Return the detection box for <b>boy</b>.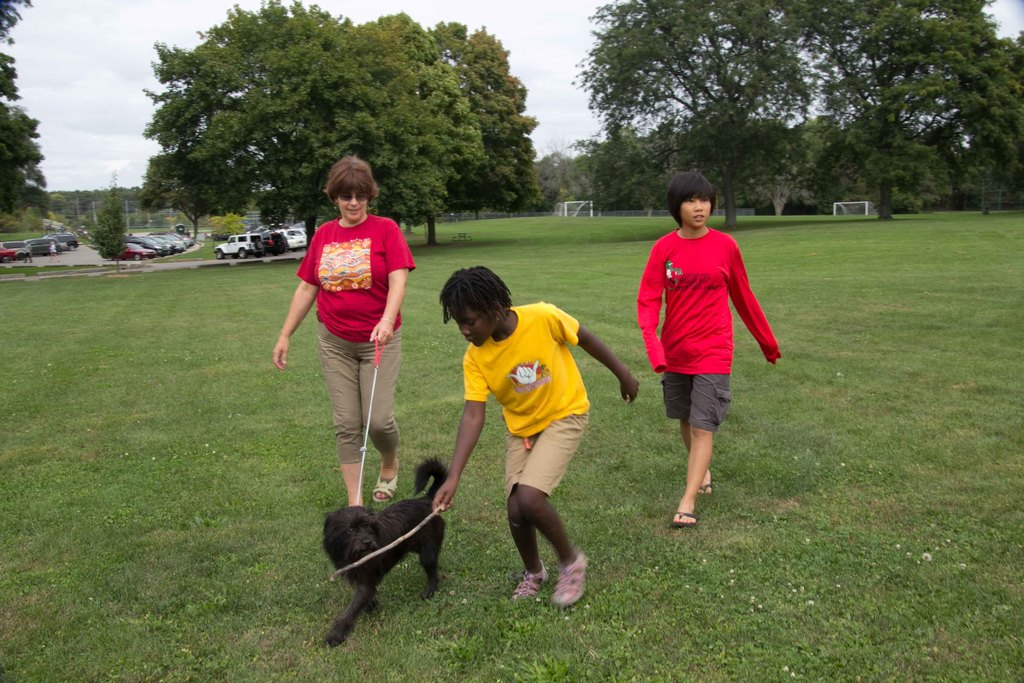
bbox=[636, 179, 789, 529].
